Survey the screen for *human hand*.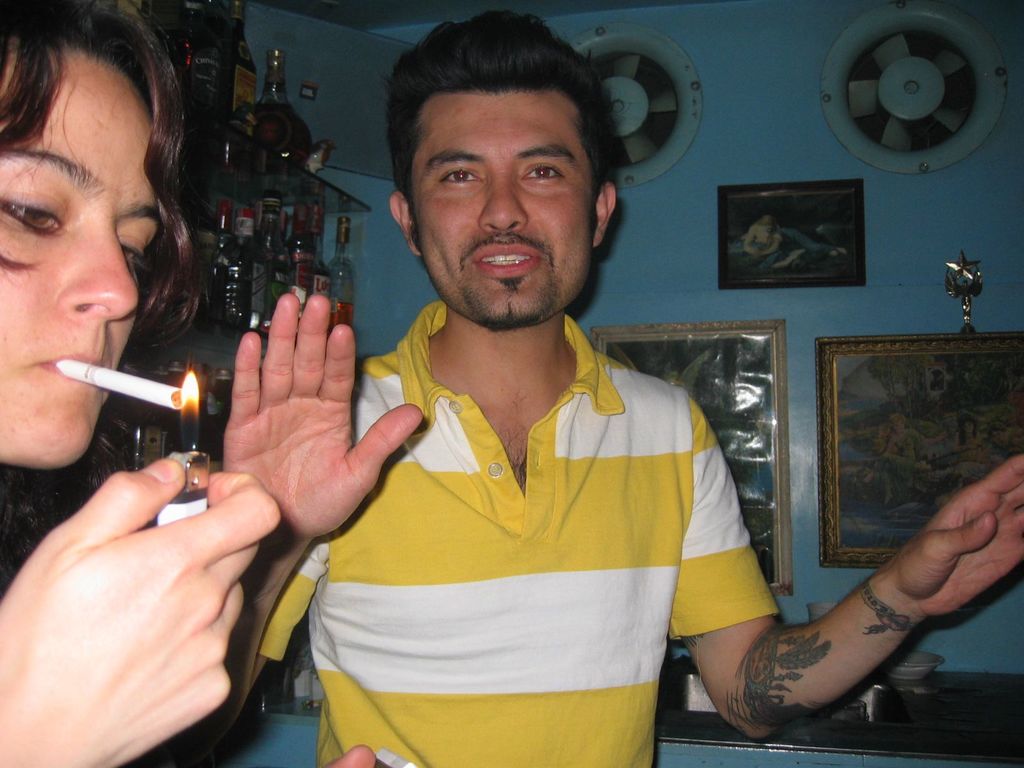
Survey found: 25 449 269 742.
